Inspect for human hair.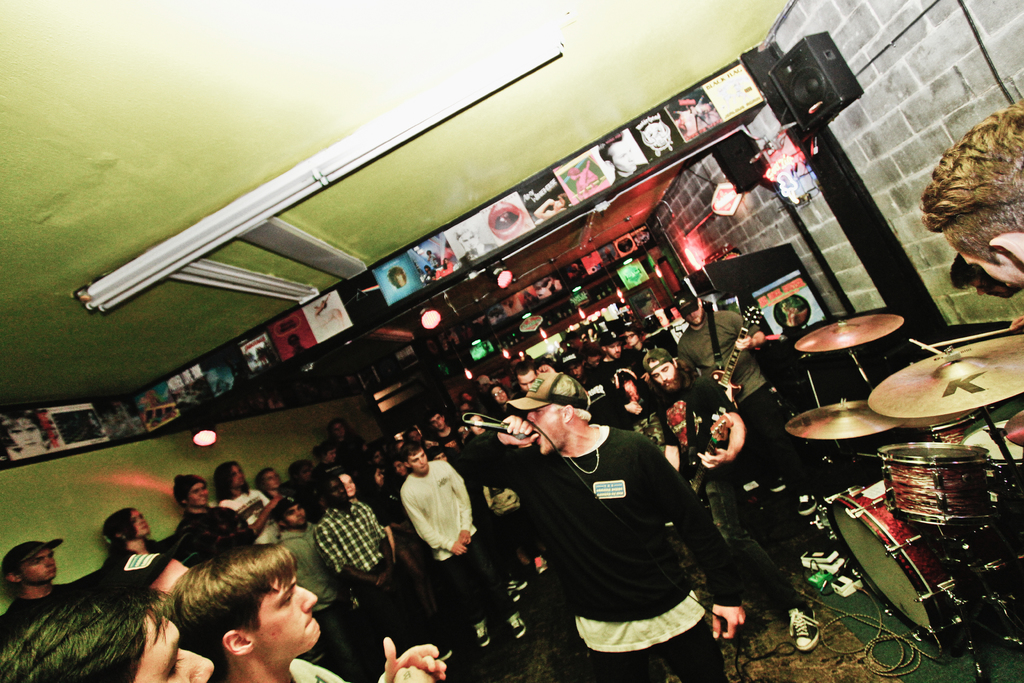
Inspection: crop(661, 370, 682, 399).
